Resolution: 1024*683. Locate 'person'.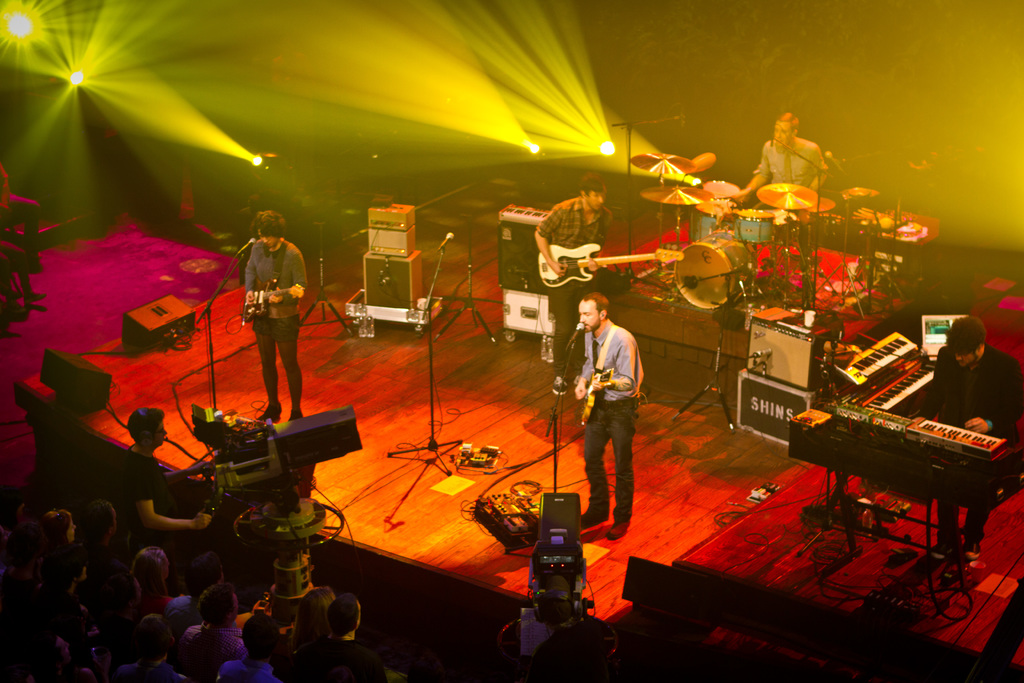
x1=724, y1=106, x2=830, y2=314.
